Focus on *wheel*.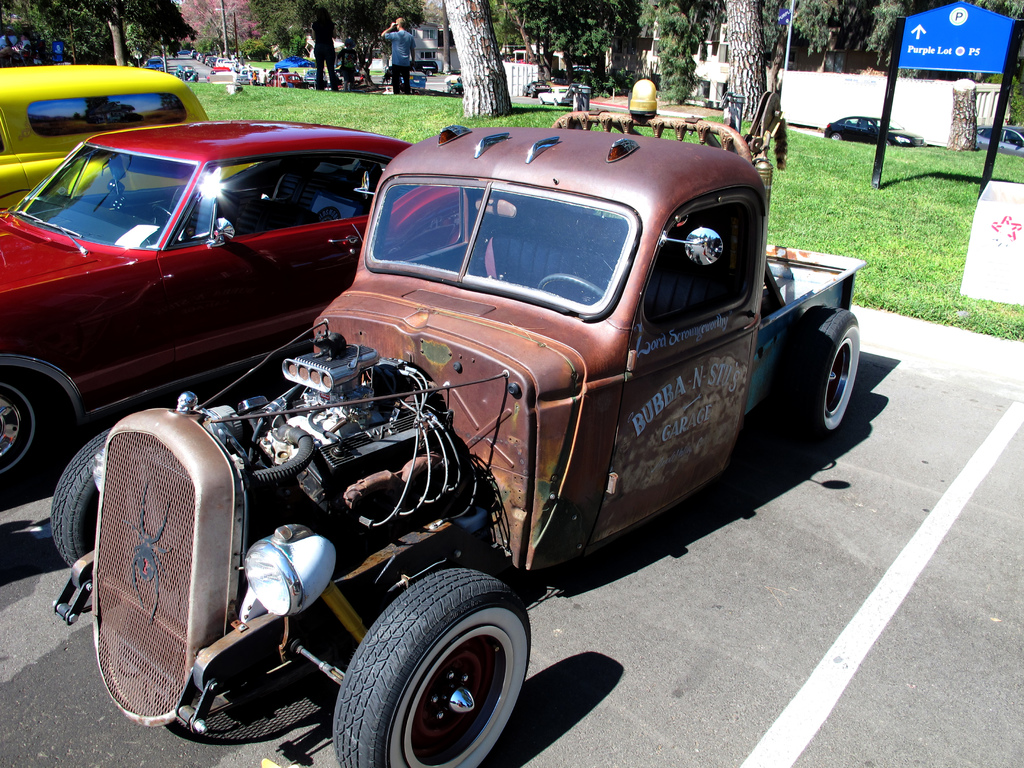
Focused at Rect(537, 95, 543, 102).
